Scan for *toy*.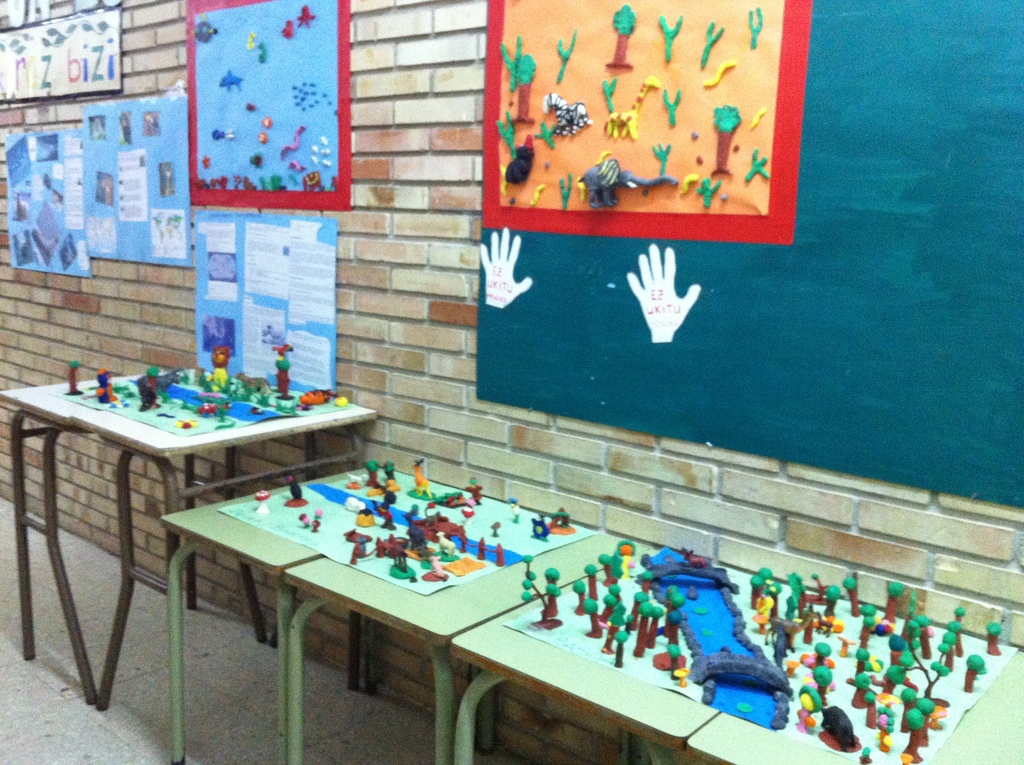
Scan result: x1=671 y1=169 x2=700 y2=197.
